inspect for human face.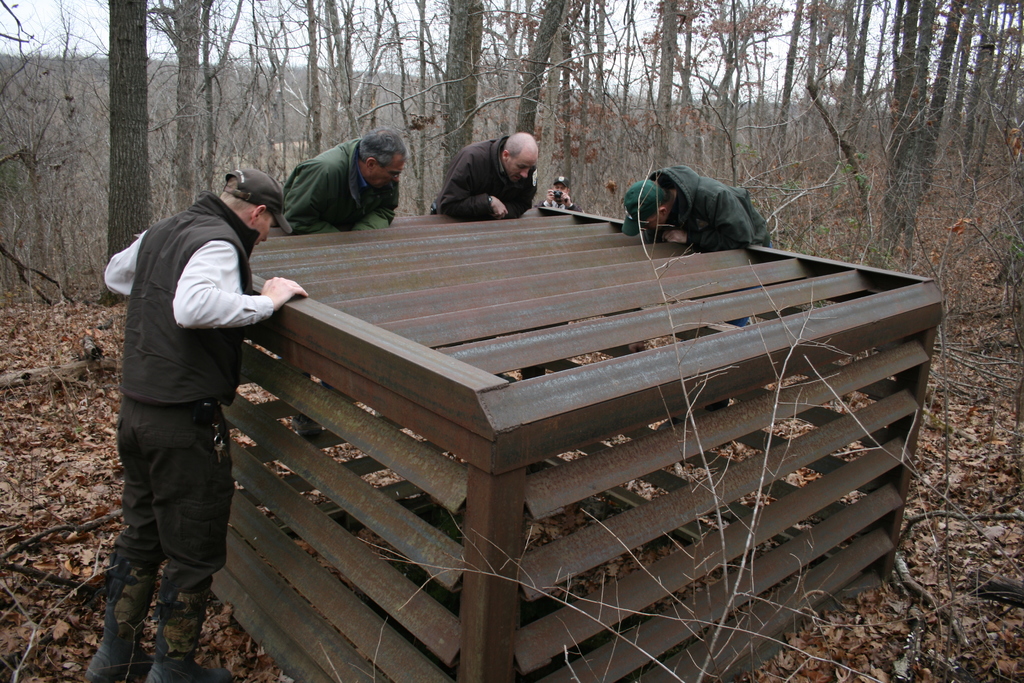
Inspection: 507 146 538 182.
